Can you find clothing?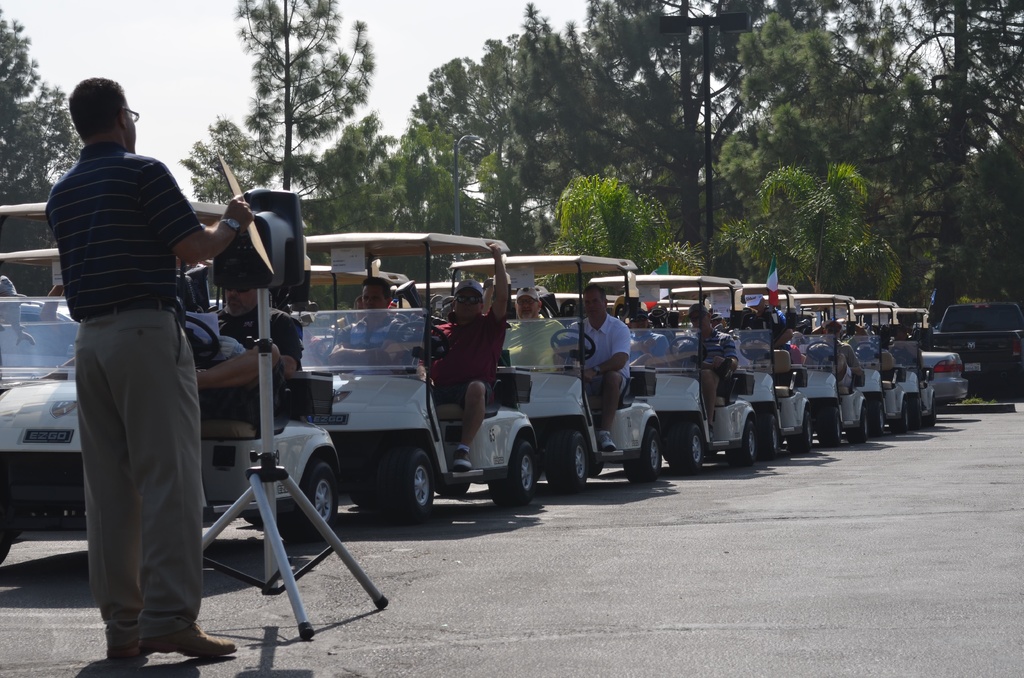
Yes, bounding box: l=440, t=297, r=484, b=407.
